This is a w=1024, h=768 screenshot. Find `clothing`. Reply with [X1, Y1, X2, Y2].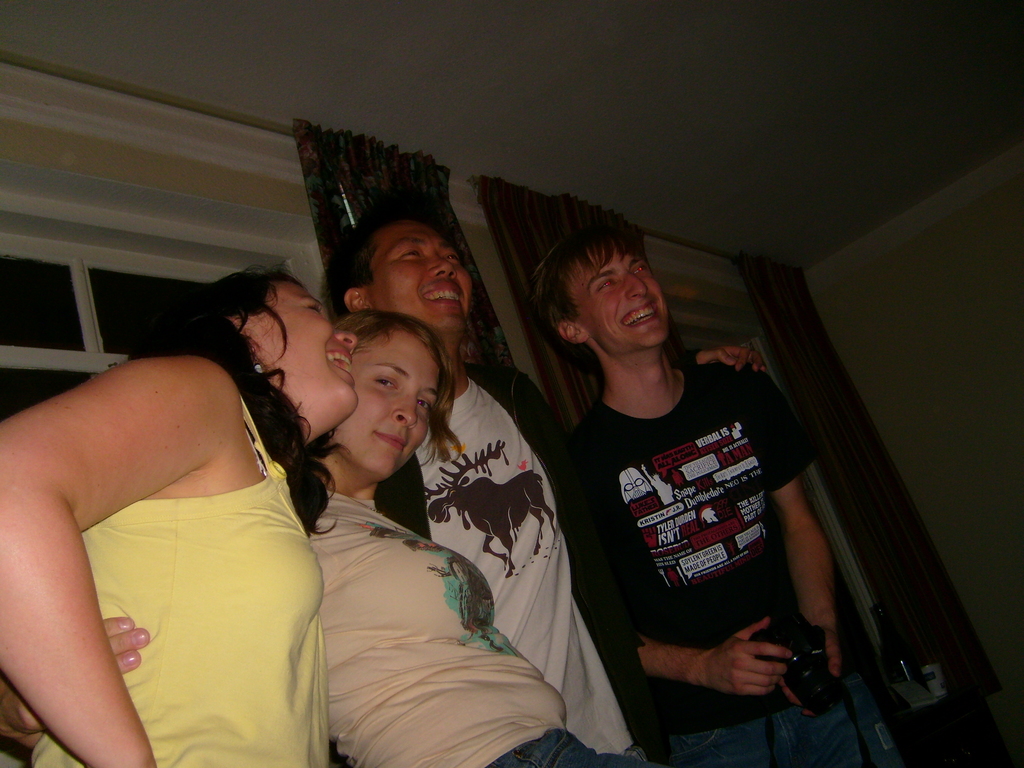
[277, 477, 639, 767].
